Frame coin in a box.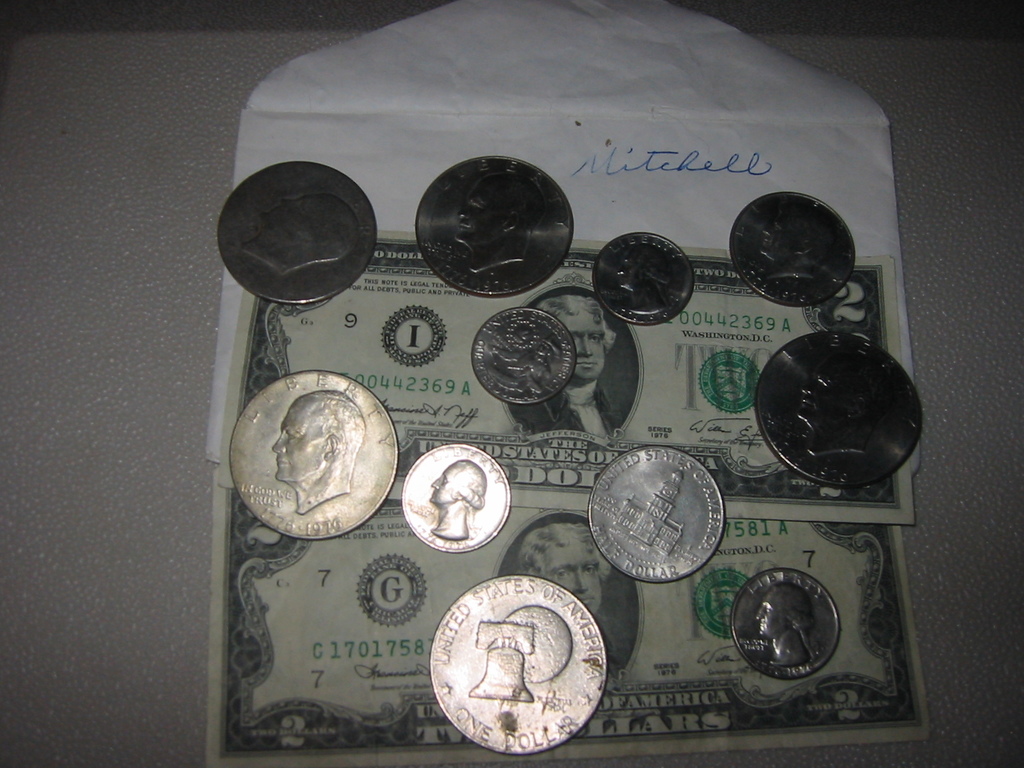
bbox=(228, 365, 397, 536).
